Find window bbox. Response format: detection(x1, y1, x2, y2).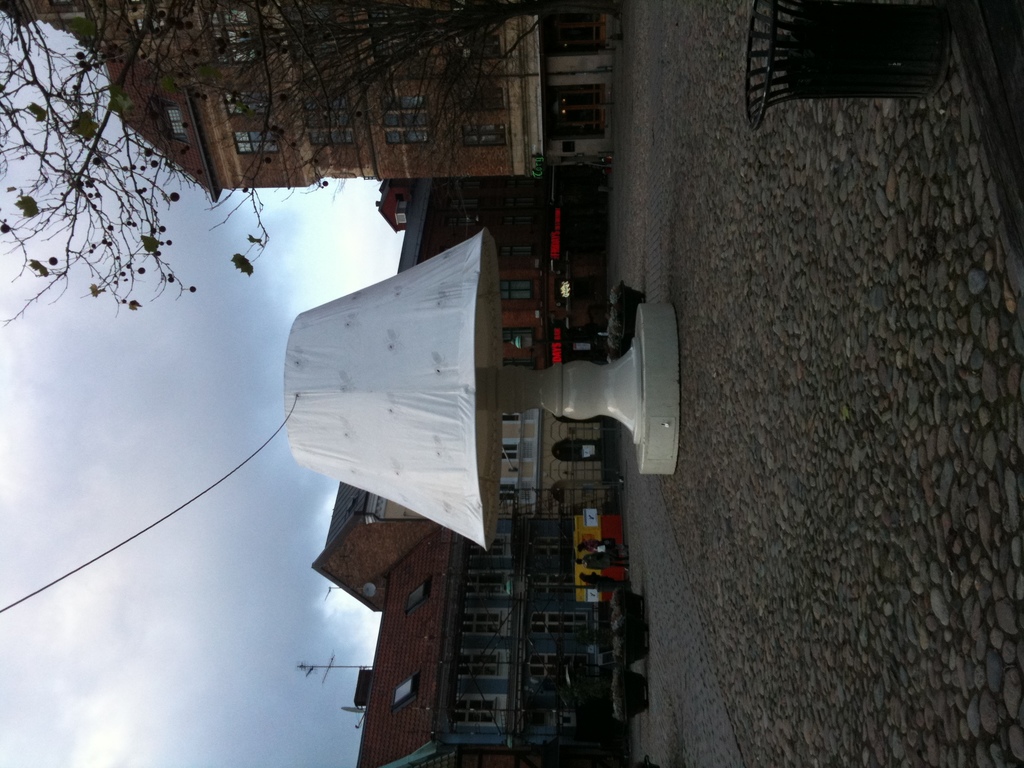
detection(499, 276, 534, 301).
